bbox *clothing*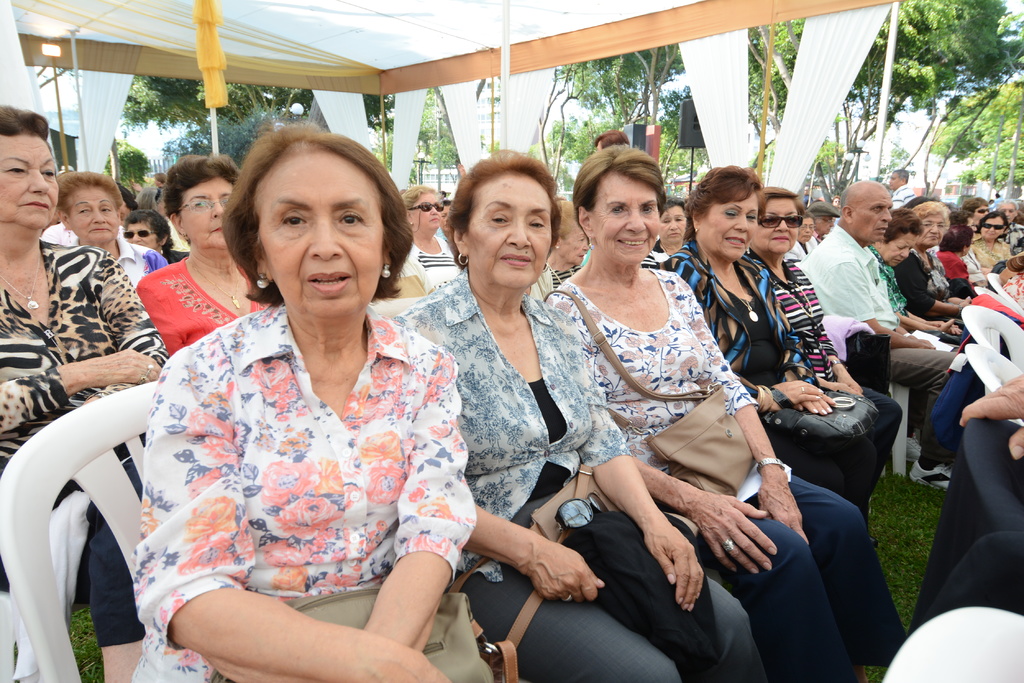
l=140, t=260, r=268, b=352
